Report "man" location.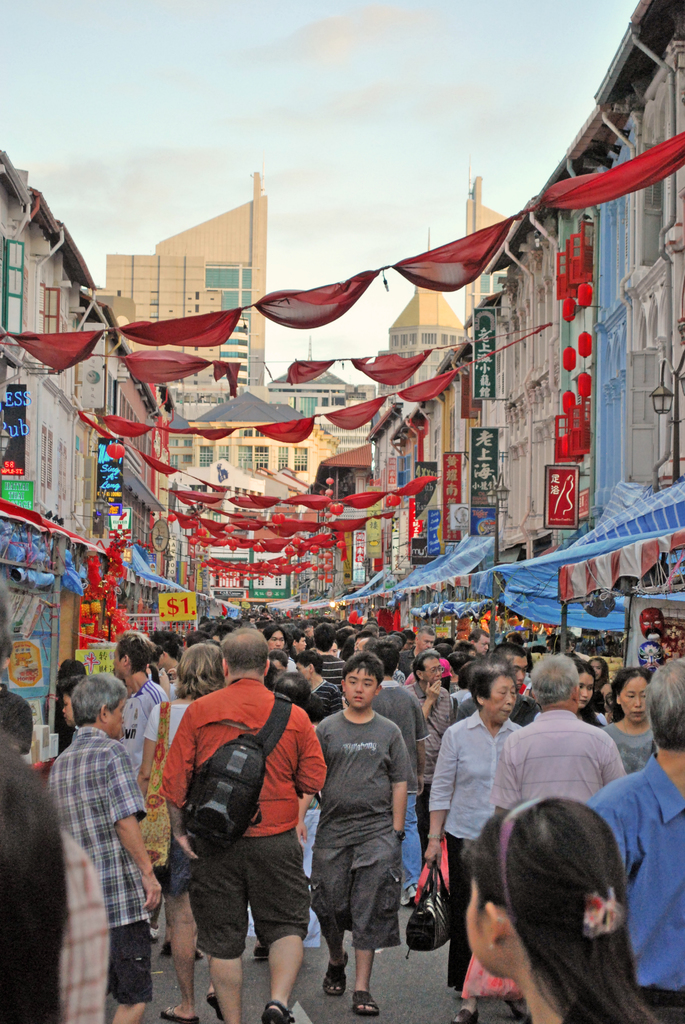
Report: <box>308,669,418,989</box>.
